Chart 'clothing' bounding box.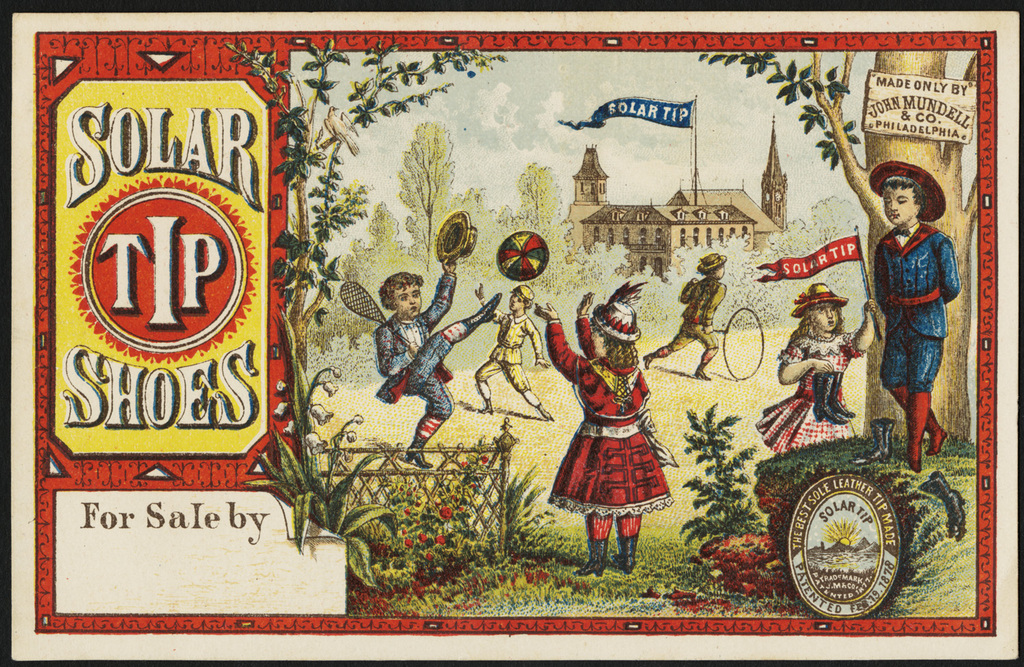
Charted: locate(754, 330, 868, 453).
